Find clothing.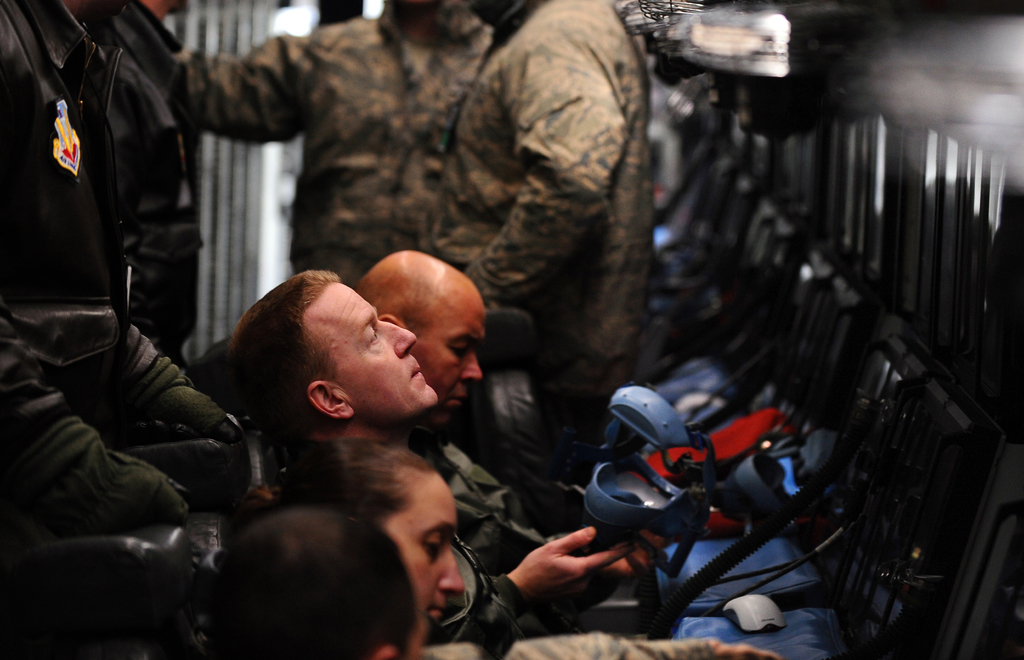
[181,8,488,292].
